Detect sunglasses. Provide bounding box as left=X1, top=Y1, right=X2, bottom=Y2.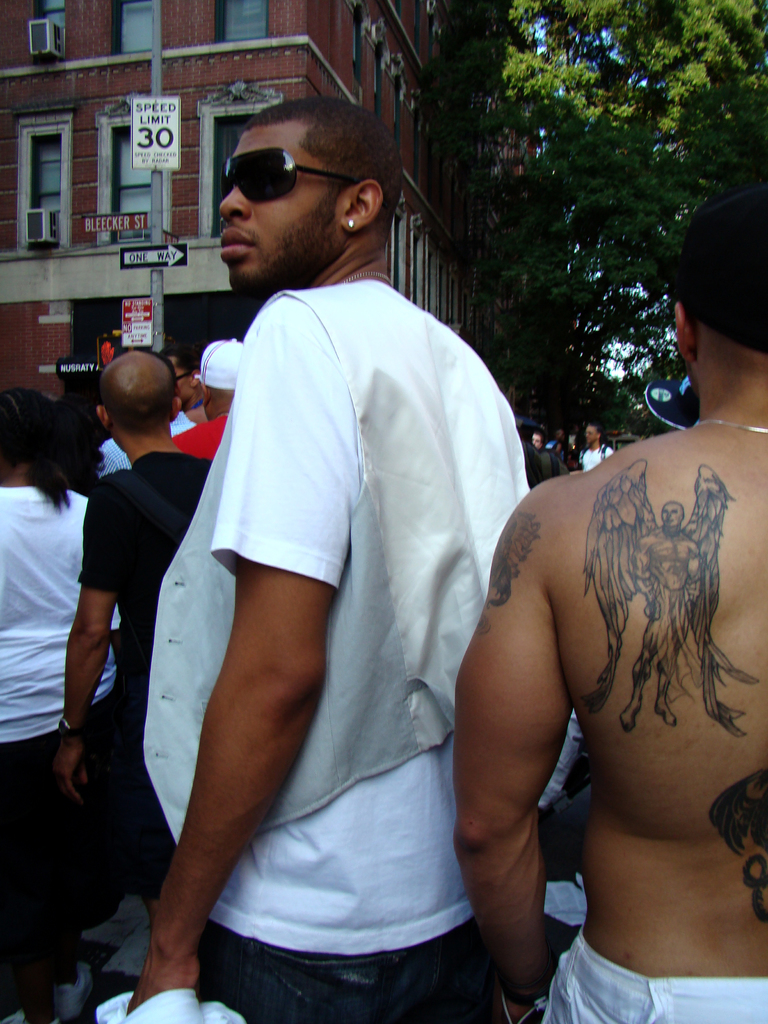
left=227, top=145, right=358, bottom=206.
